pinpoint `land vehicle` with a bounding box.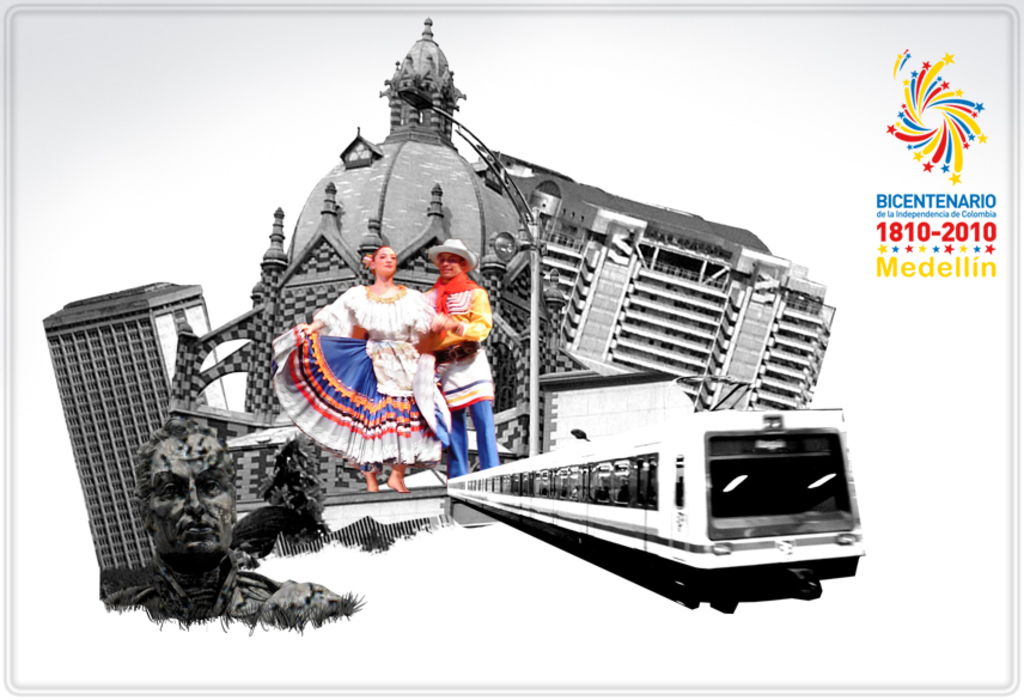
417 384 871 617.
